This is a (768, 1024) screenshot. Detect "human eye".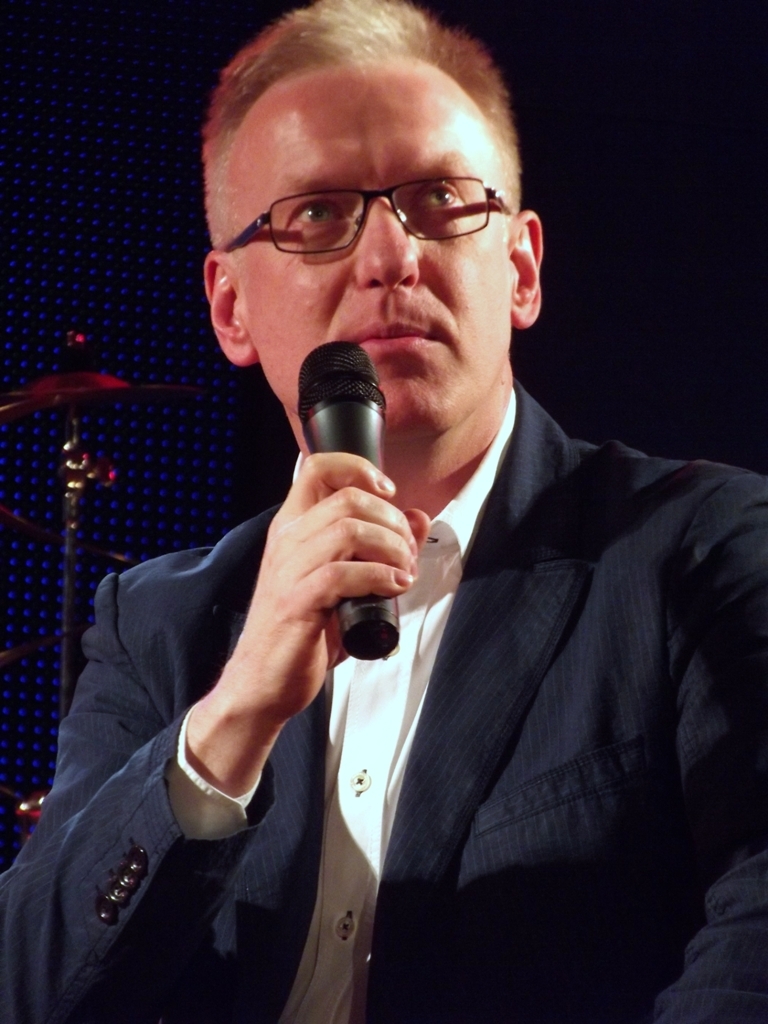
412 179 467 218.
